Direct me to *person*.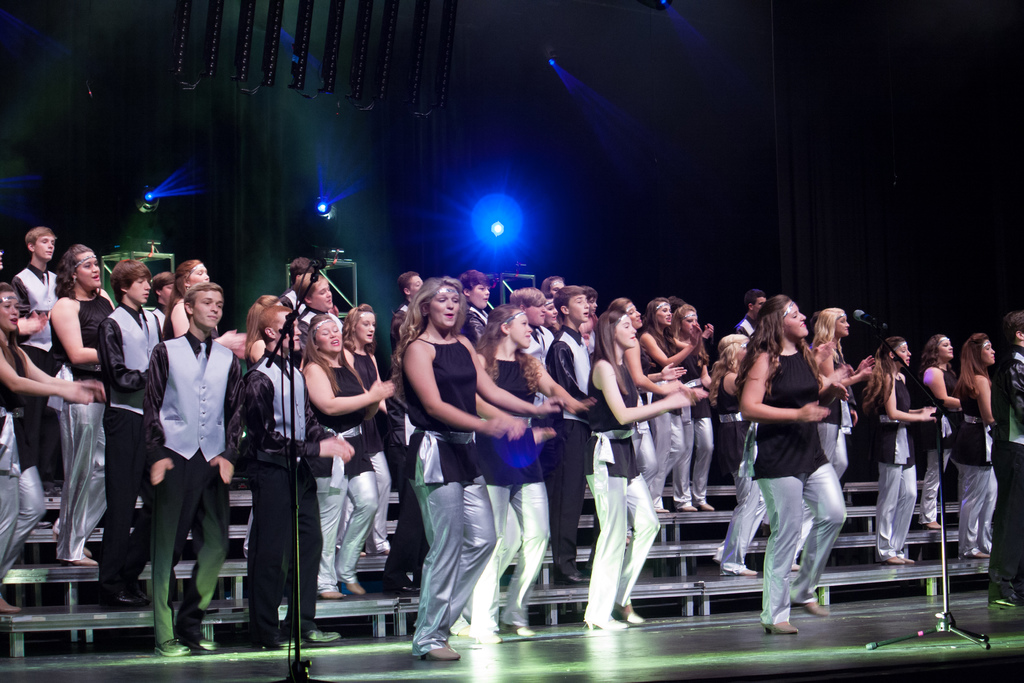
Direction: (95,248,180,608).
